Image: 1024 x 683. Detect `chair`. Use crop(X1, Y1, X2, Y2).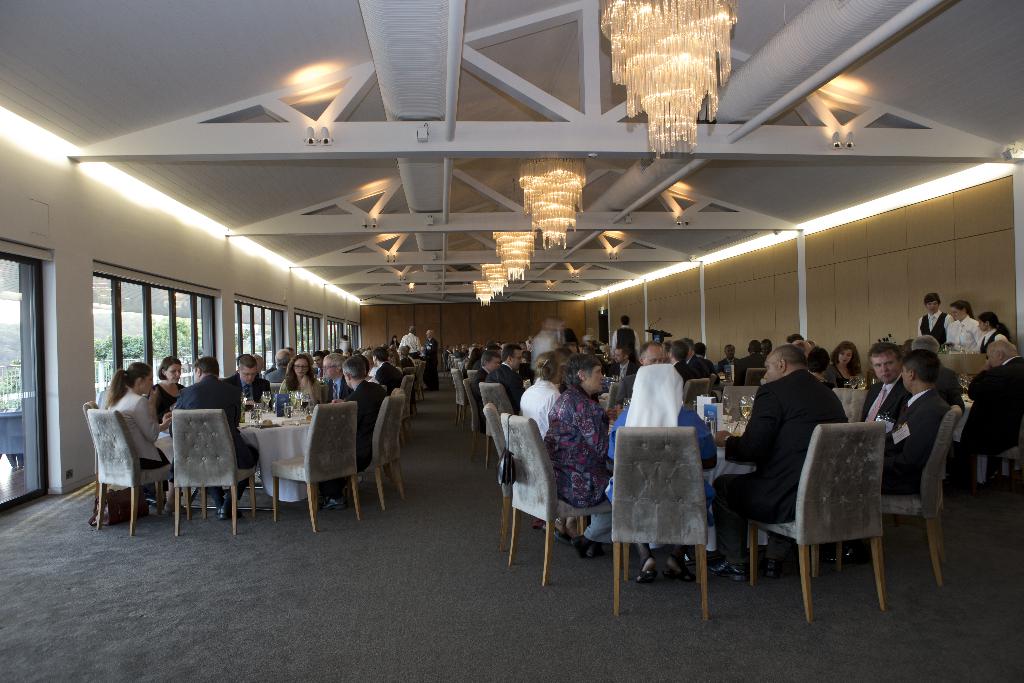
crop(610, 424, 708, 624).
